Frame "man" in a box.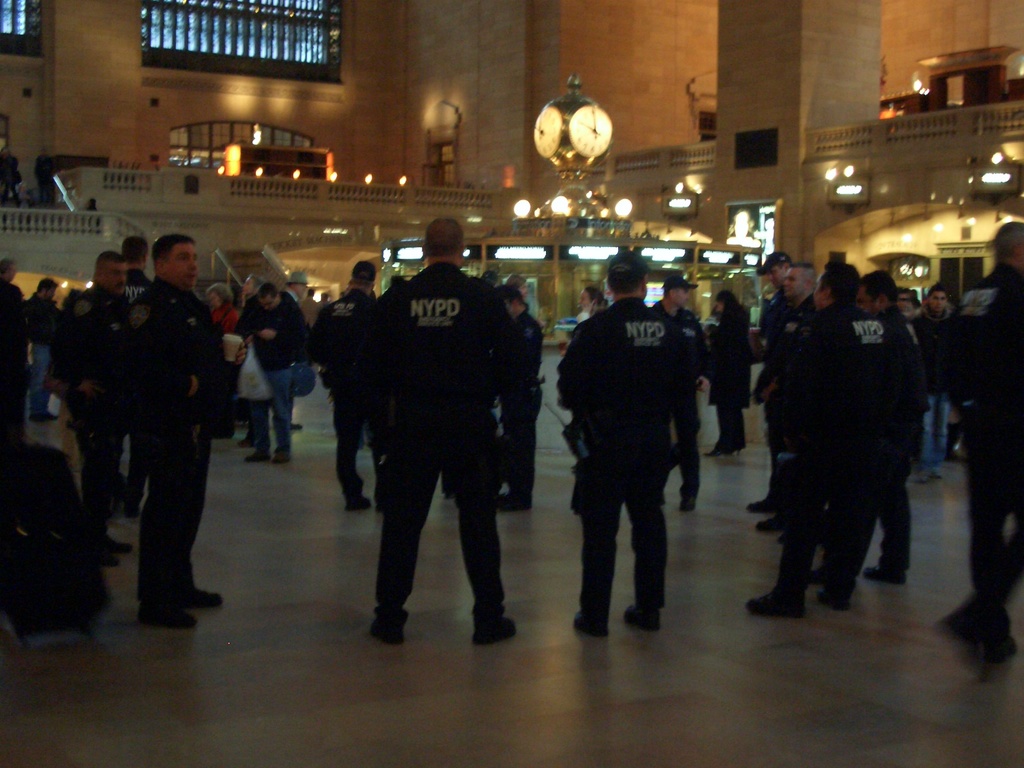
box=[758, 242, 809, 527].
